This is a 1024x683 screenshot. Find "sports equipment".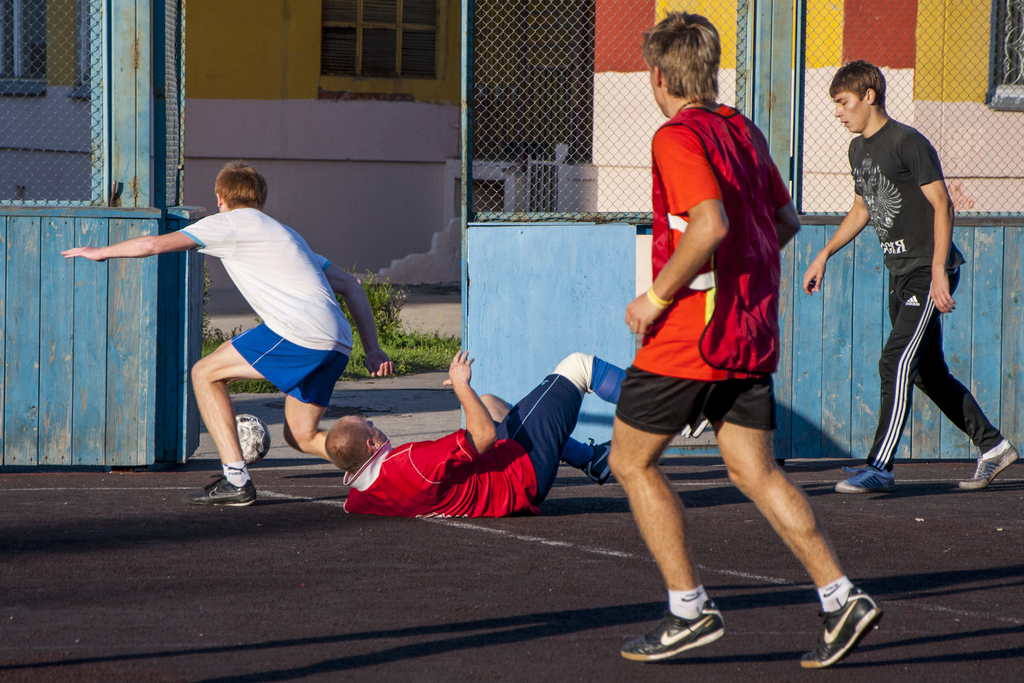
Bounding box: {"x1": 179, "y1": 470, "x2": 260, "y2": 513}.
